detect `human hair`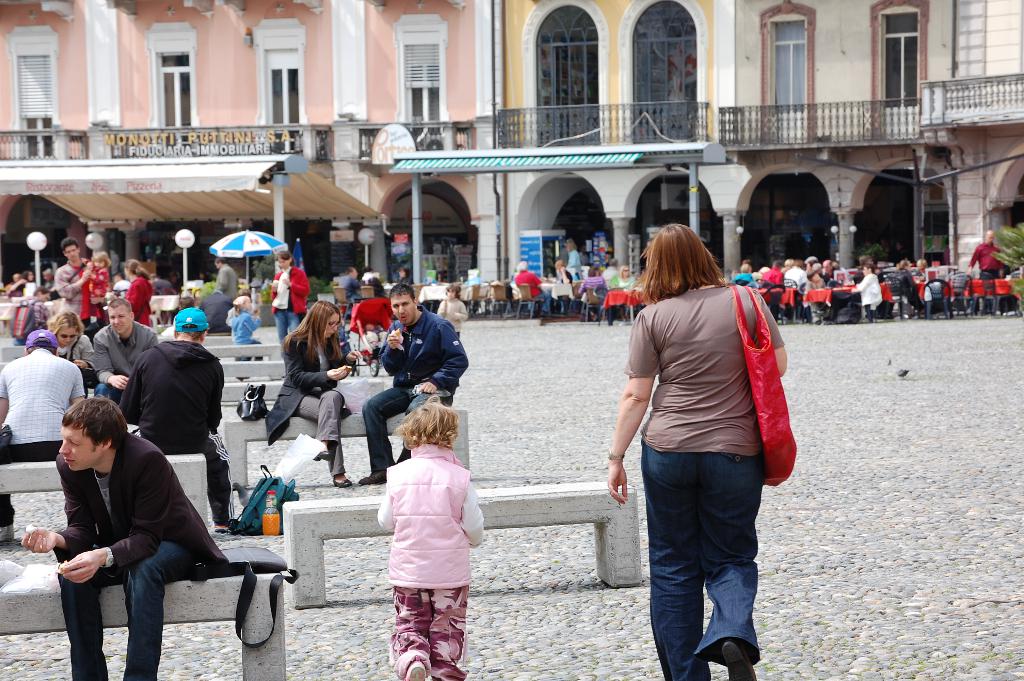
x1=175 y1=322 x2=212 y2=336
